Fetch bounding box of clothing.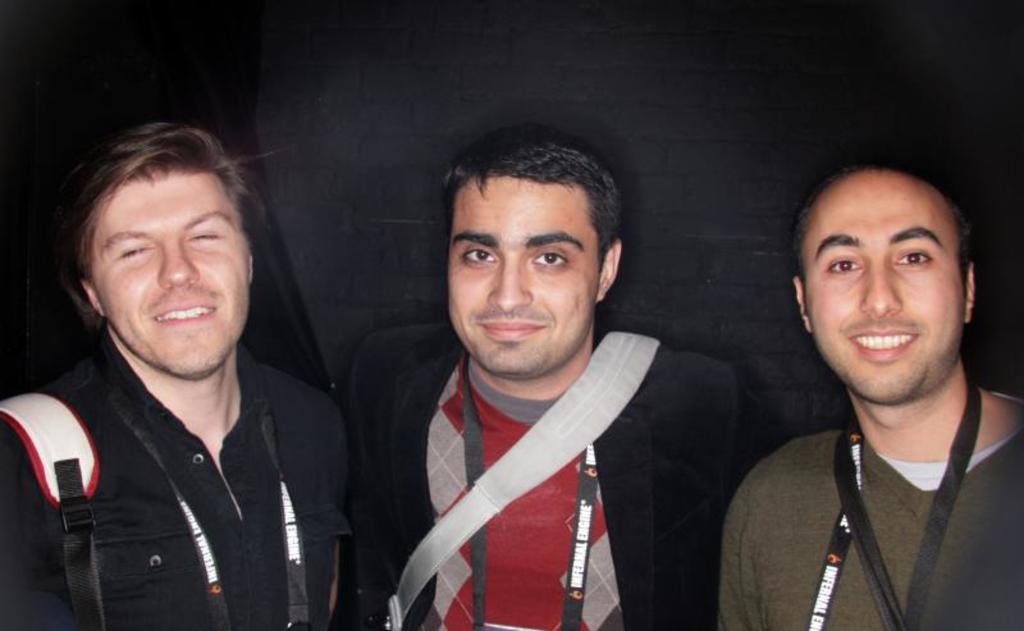
Bbox: region(0, 321, 352, 630).
